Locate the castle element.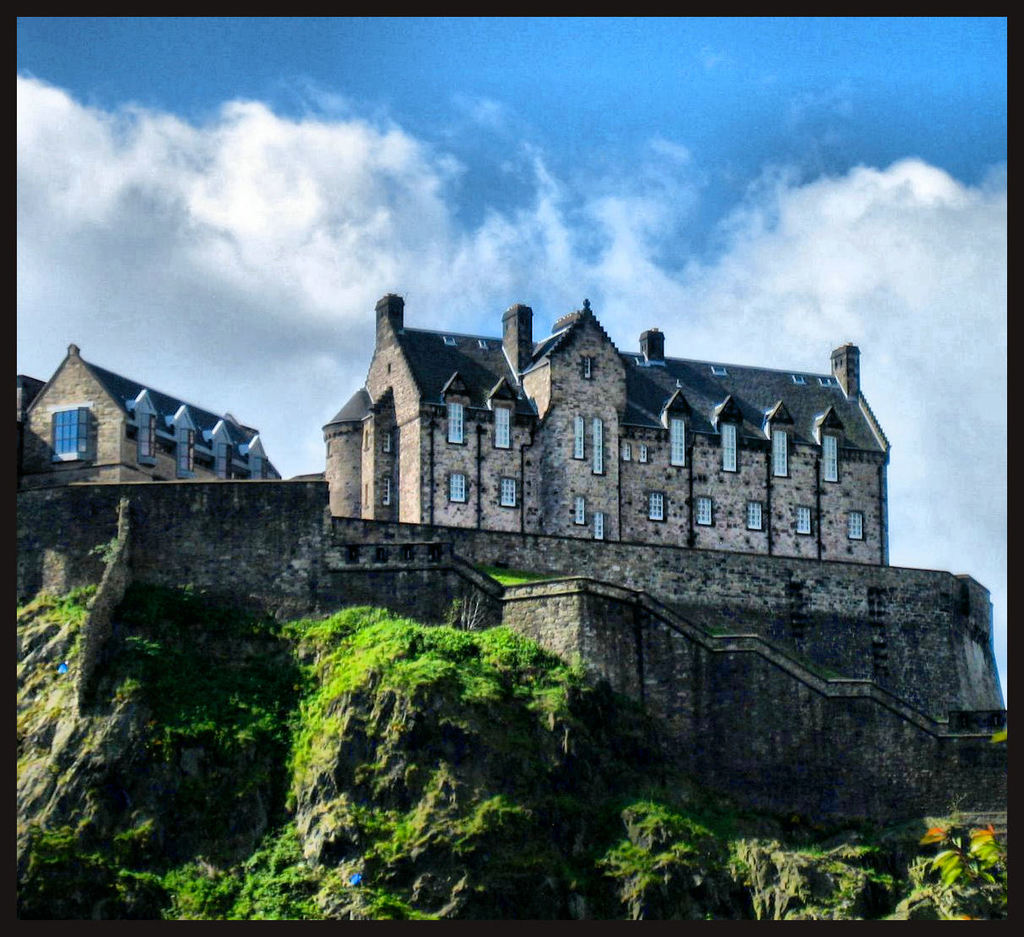
Element bbox: (75, 239, 1000, 822).
